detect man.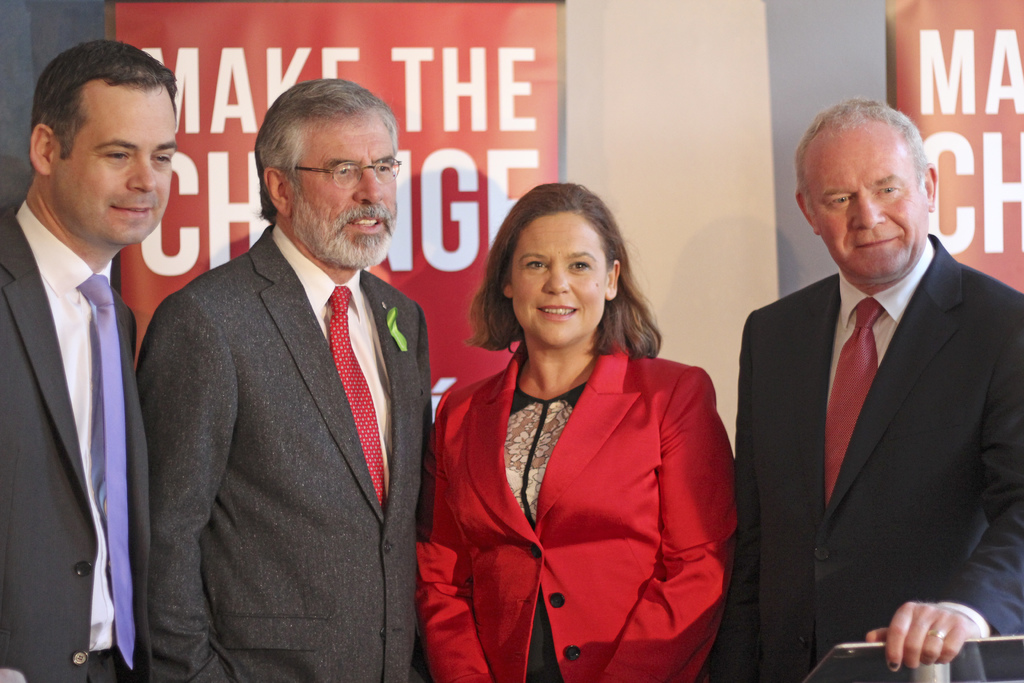
Detected at 728:101:1023:682.
